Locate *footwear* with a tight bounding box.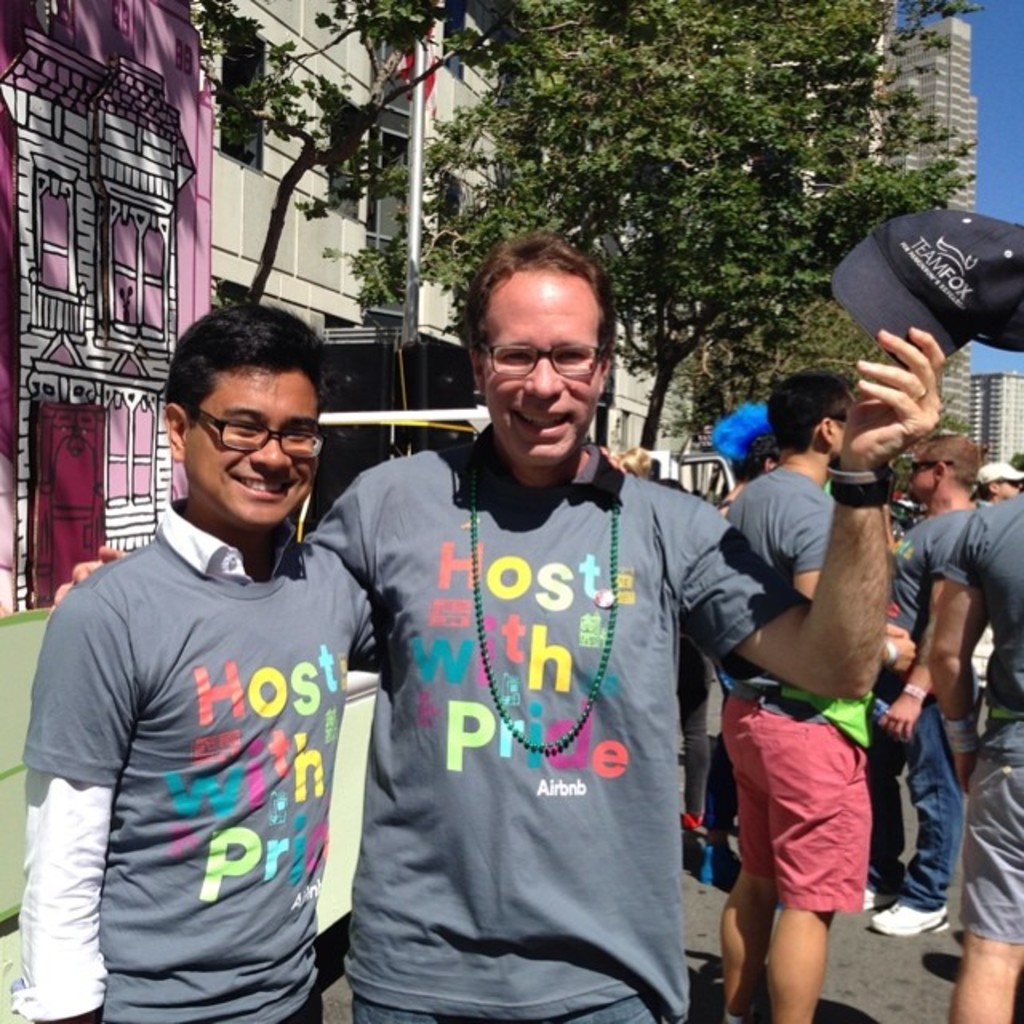
box(856, 880, 893, 909).
